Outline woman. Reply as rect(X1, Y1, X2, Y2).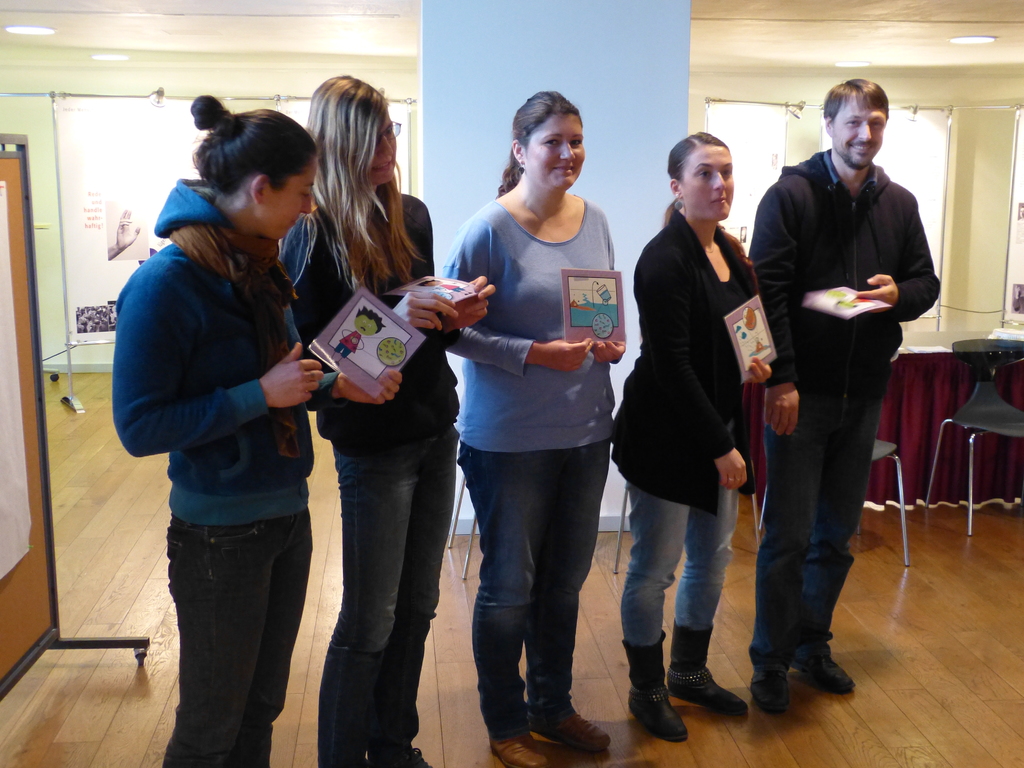
rect(612, 129, 772, 743).
